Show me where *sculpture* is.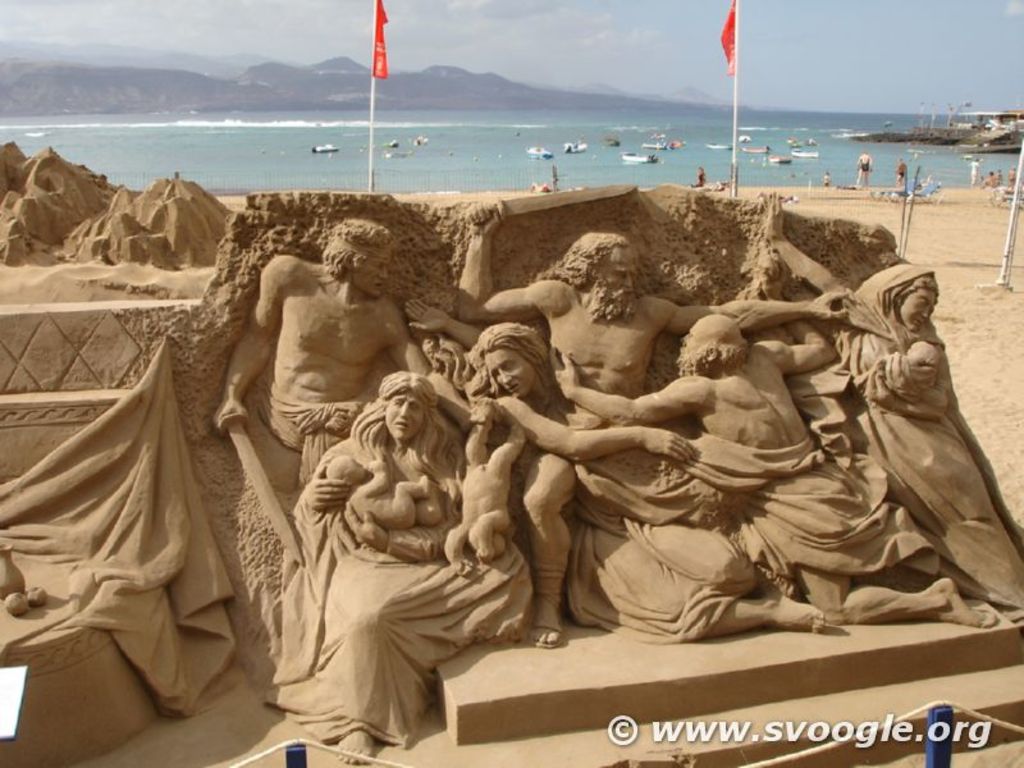
*sculpture* is at x1=462 y1=198 x2=863 y2=639.
